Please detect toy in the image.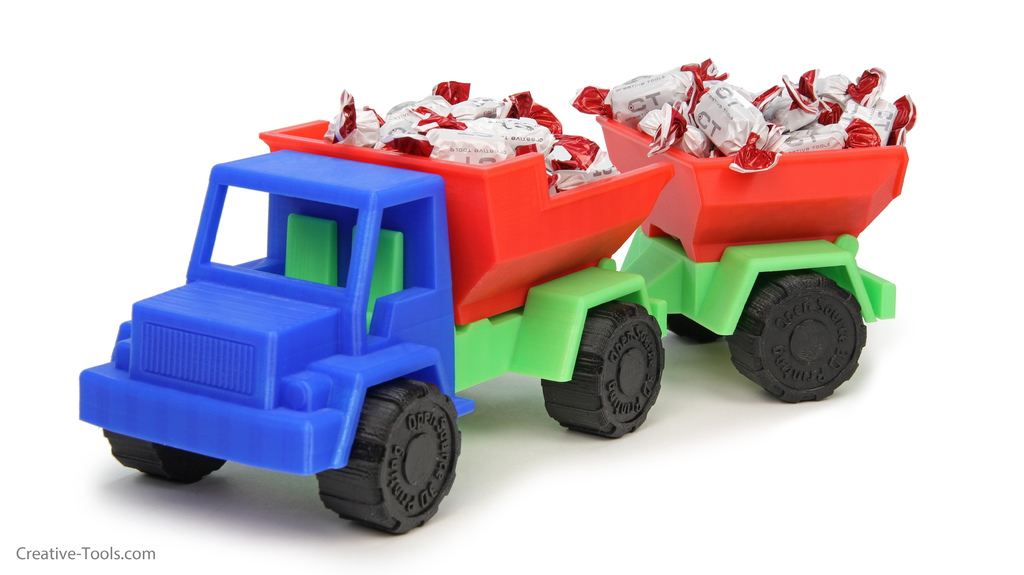
88 38 945 466.
